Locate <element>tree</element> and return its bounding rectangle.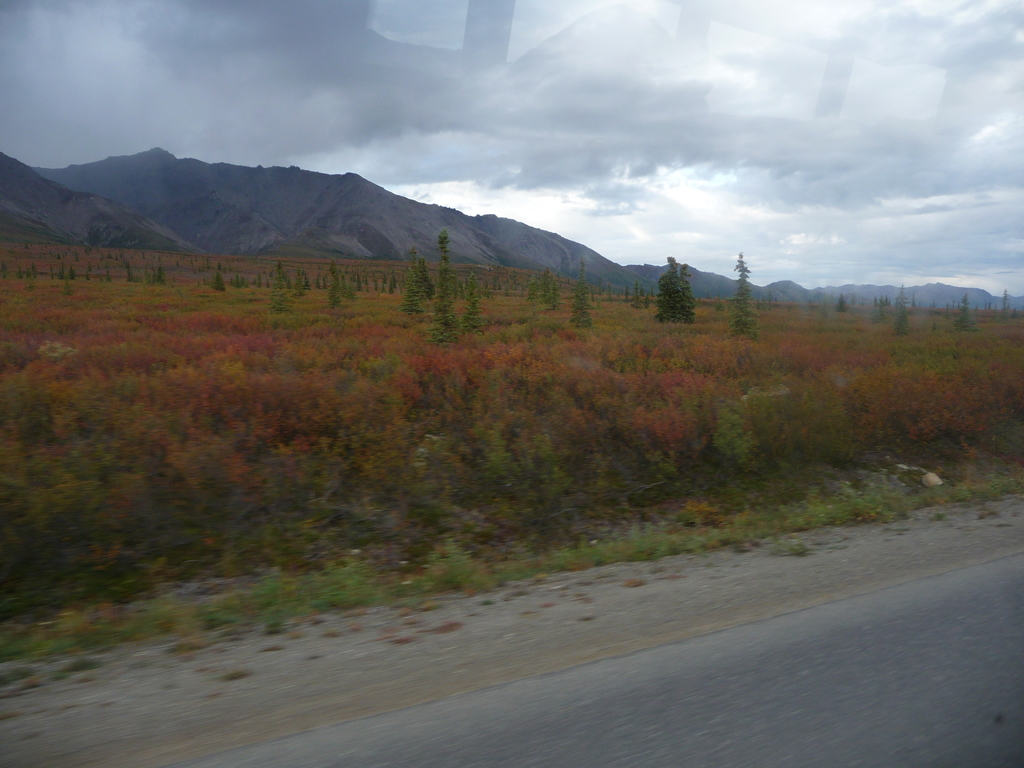
874/293/899/327.
